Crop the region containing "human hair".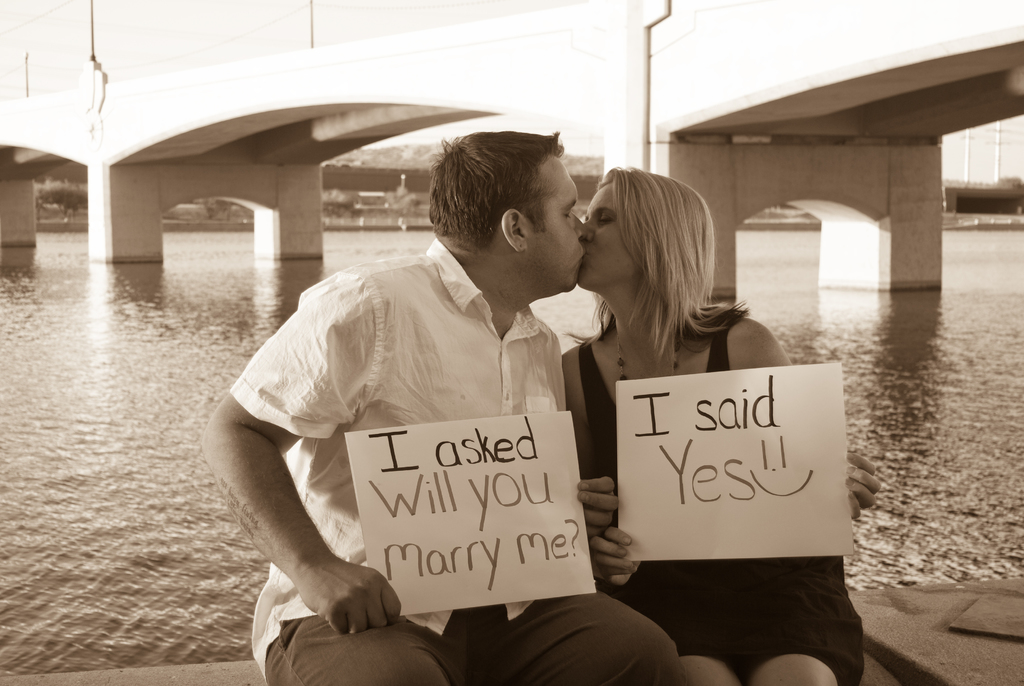
Crop region: select_region(556, 145, 757, 375).
